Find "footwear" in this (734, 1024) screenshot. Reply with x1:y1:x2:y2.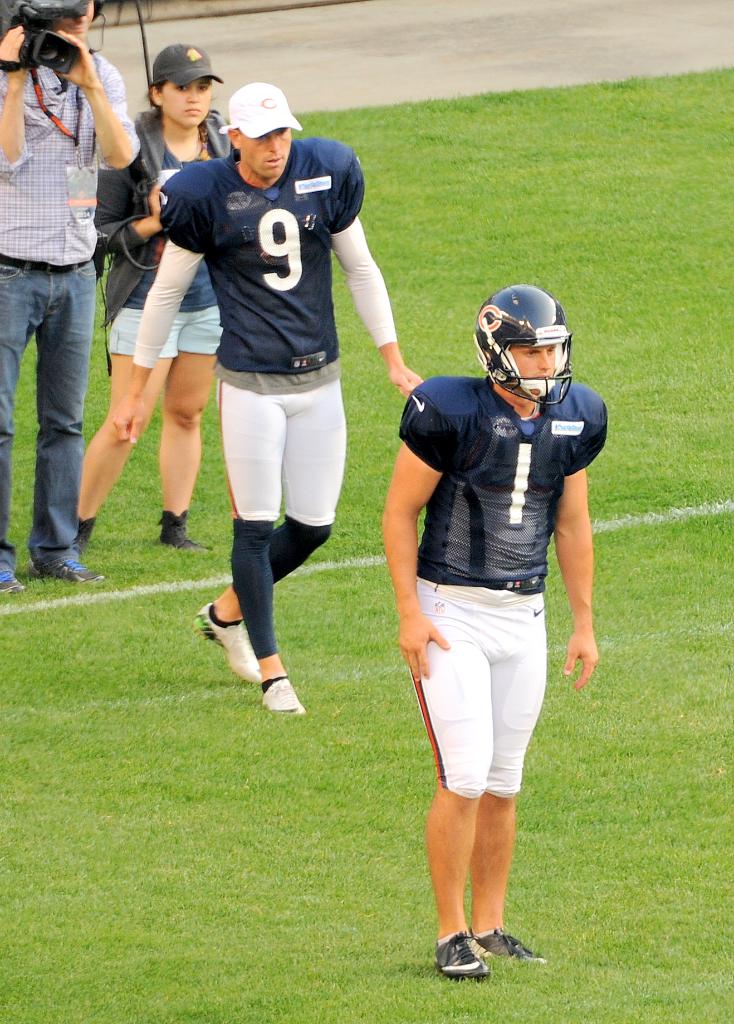
0:572:22:594.
